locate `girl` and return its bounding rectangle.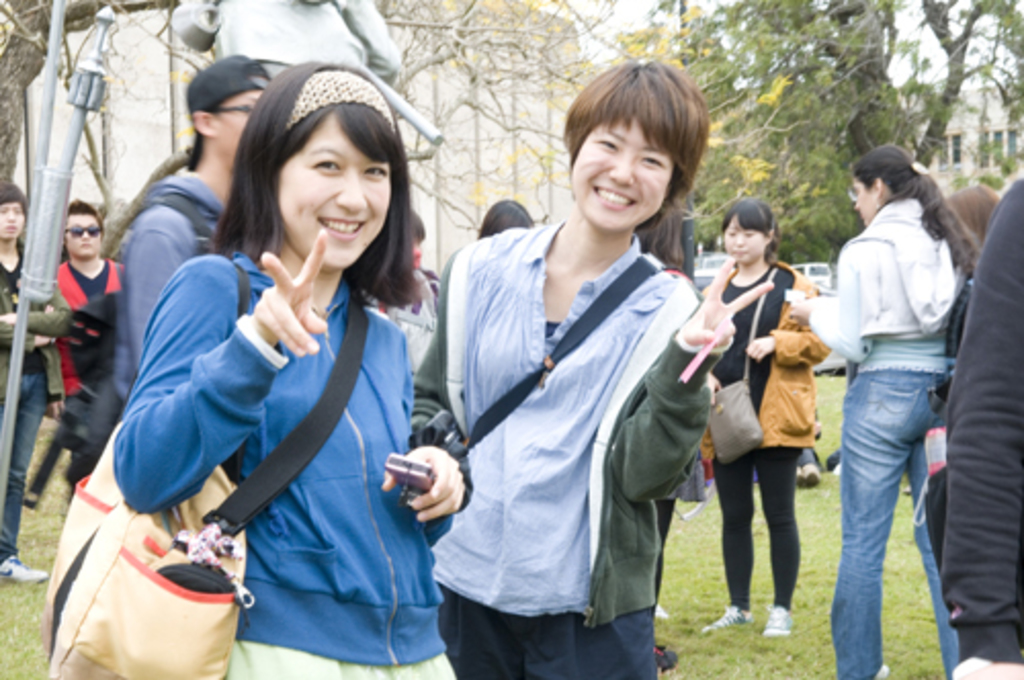
(0, 174, 55, 586).
